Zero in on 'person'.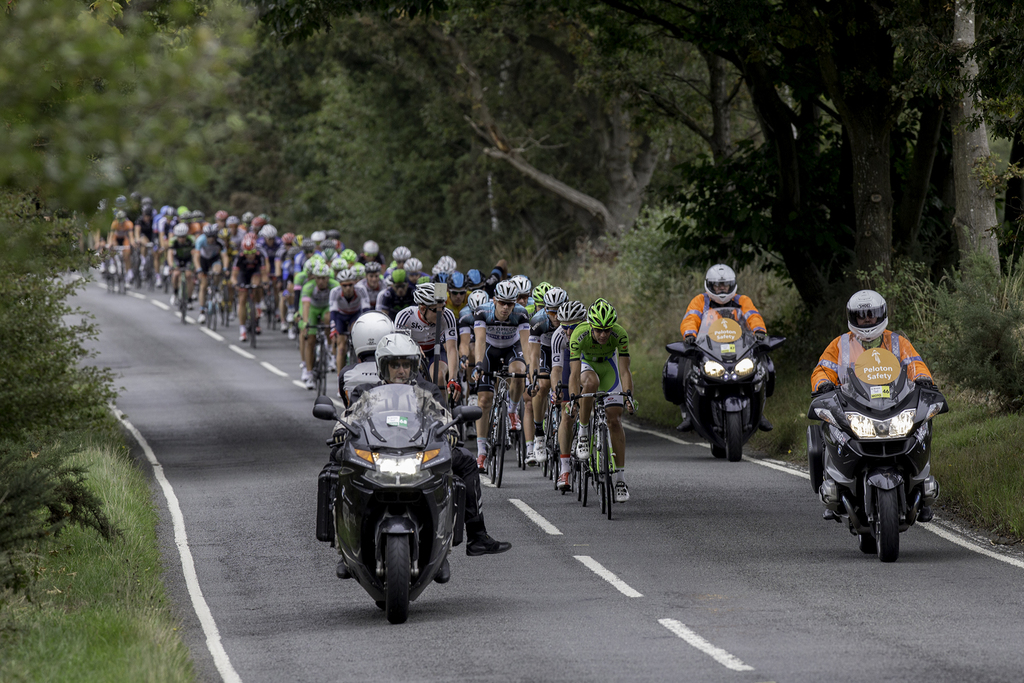
Zeroed in: 194:227:232:304.
